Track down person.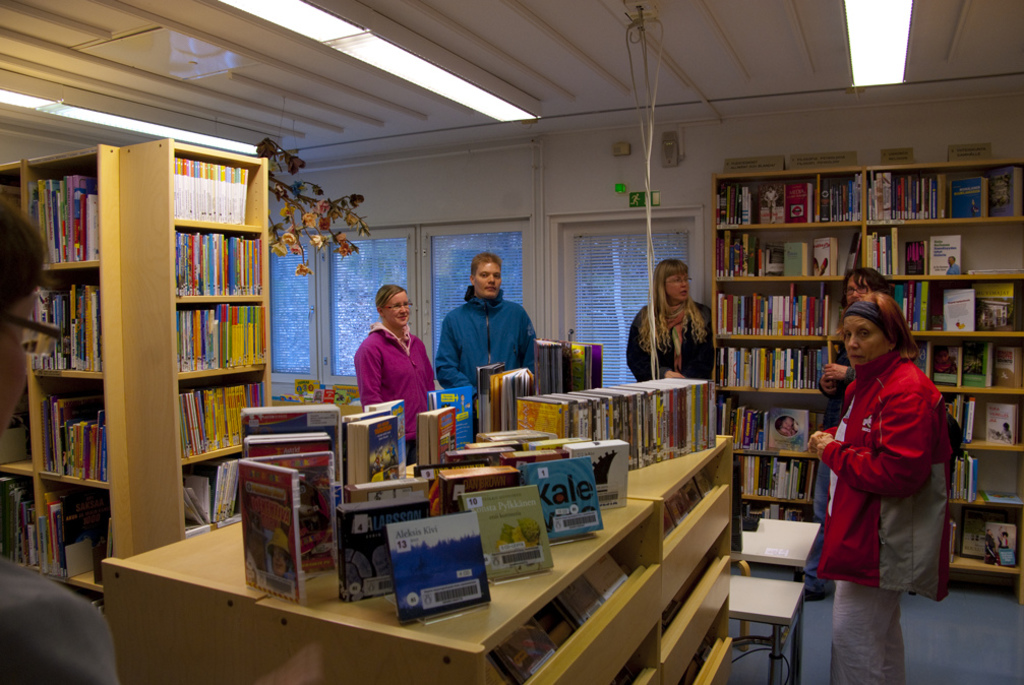
Tracked to 776:417:796:446.
